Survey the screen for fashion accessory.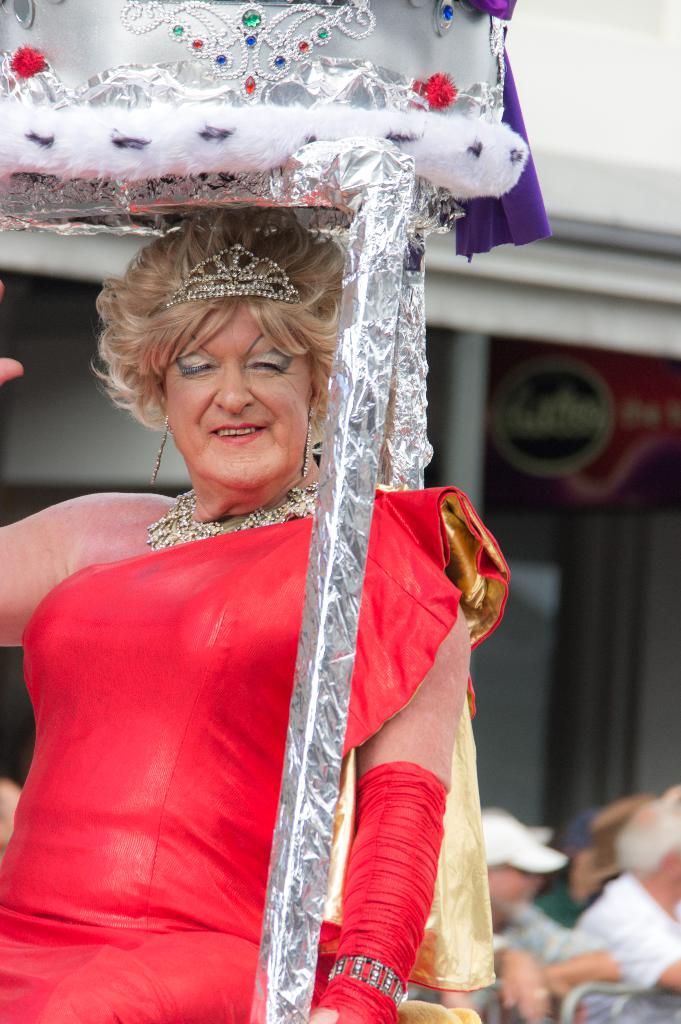
Survey found: crop(154, 243, 308, 309).
